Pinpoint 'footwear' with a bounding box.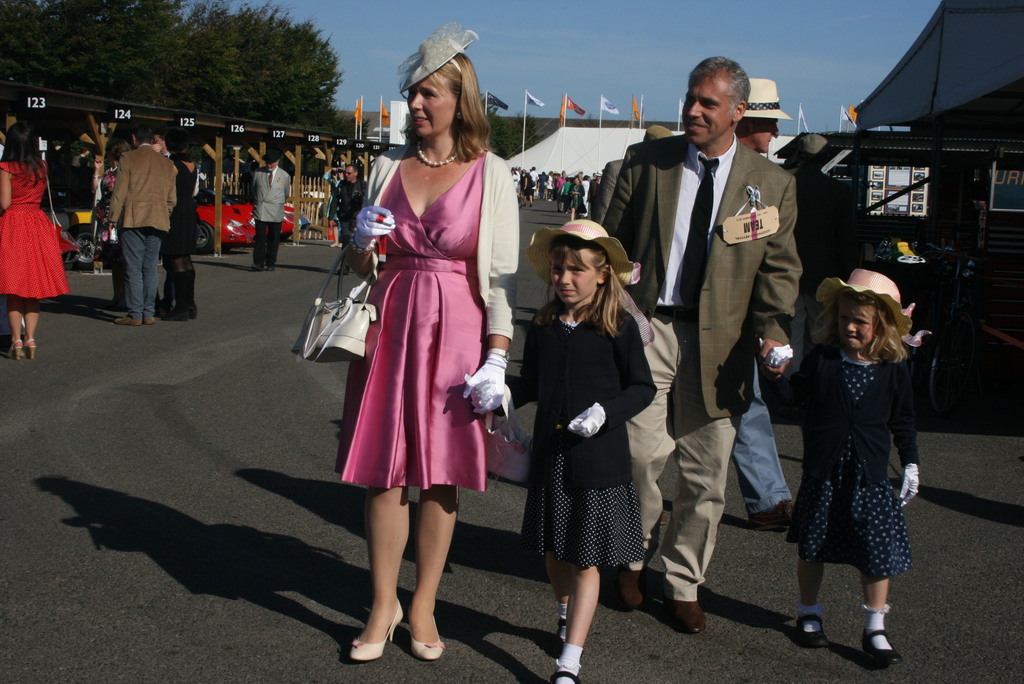
26:338:36:359.
